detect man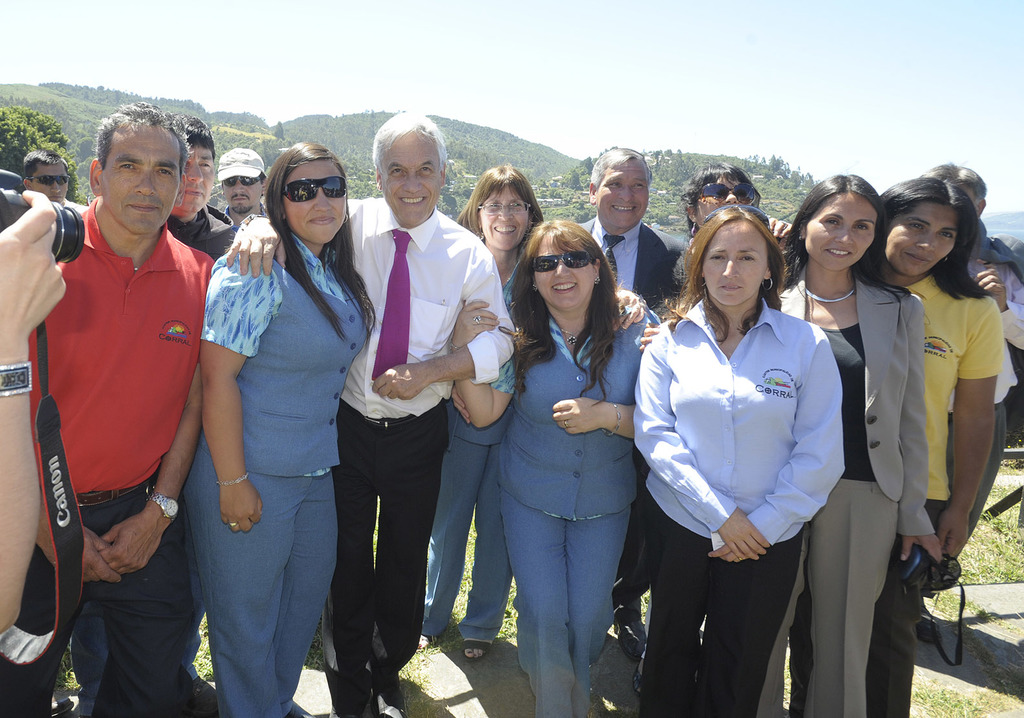
bbox(19, 101, 225, 697)
